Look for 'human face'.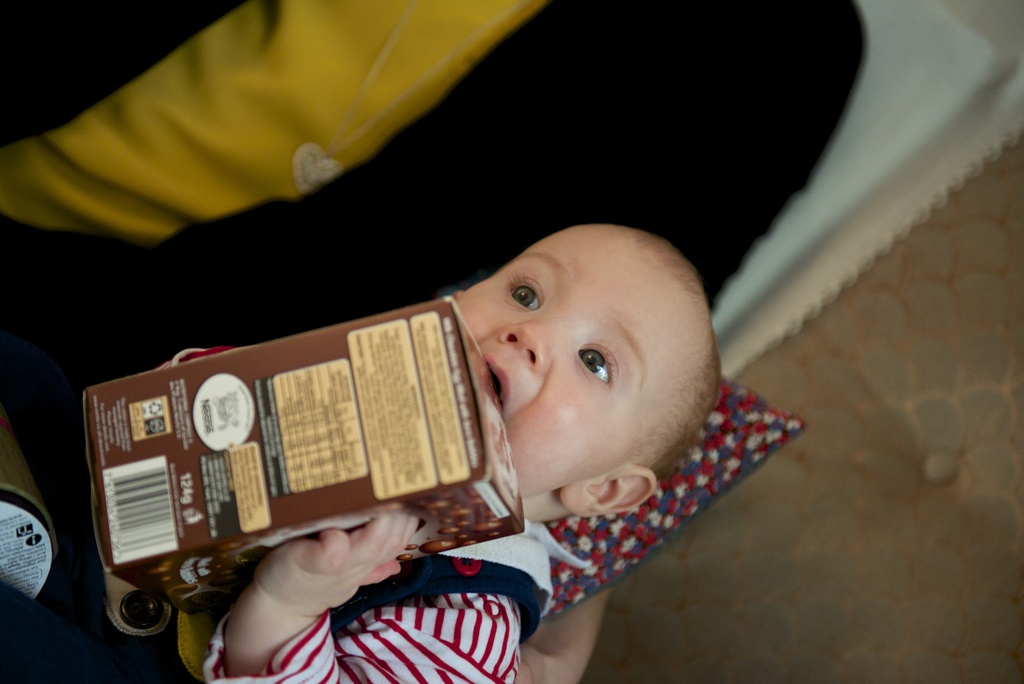
Found: <region>454, 225, 676, 498</region>.
